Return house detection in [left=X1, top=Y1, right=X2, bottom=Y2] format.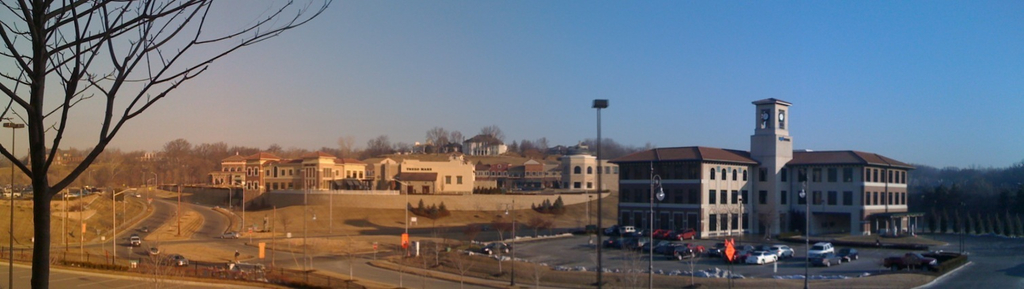
[left=360, top=154, right=397, bottom=184].
